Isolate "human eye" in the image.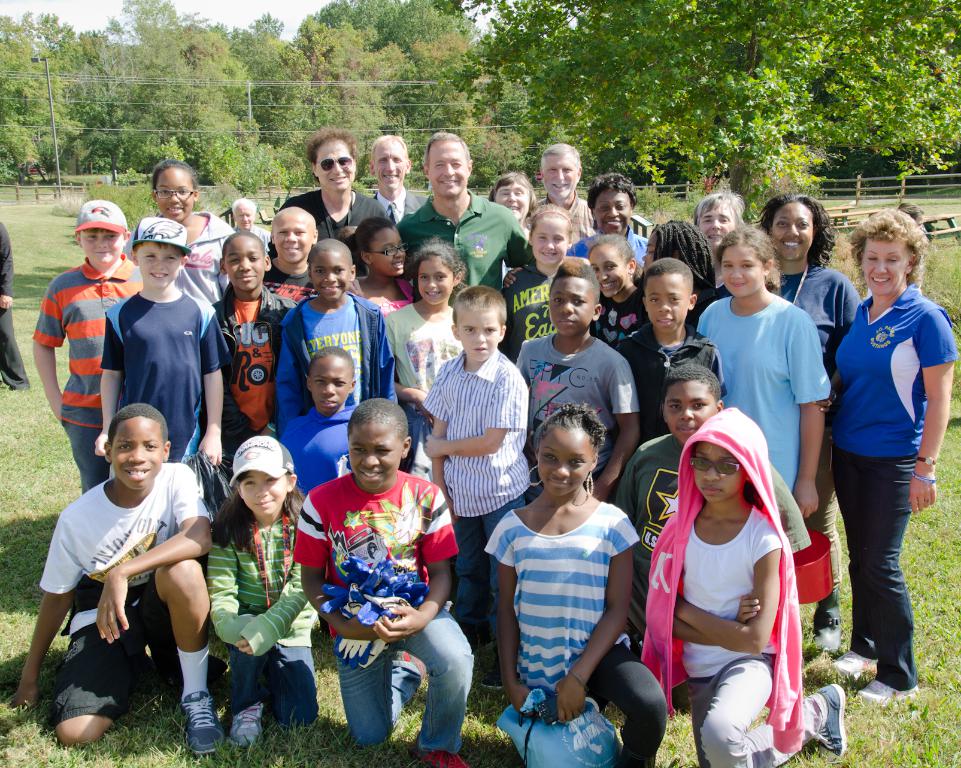
Isolated region: (x1=775, y1=221, x2=788, y2=229).
